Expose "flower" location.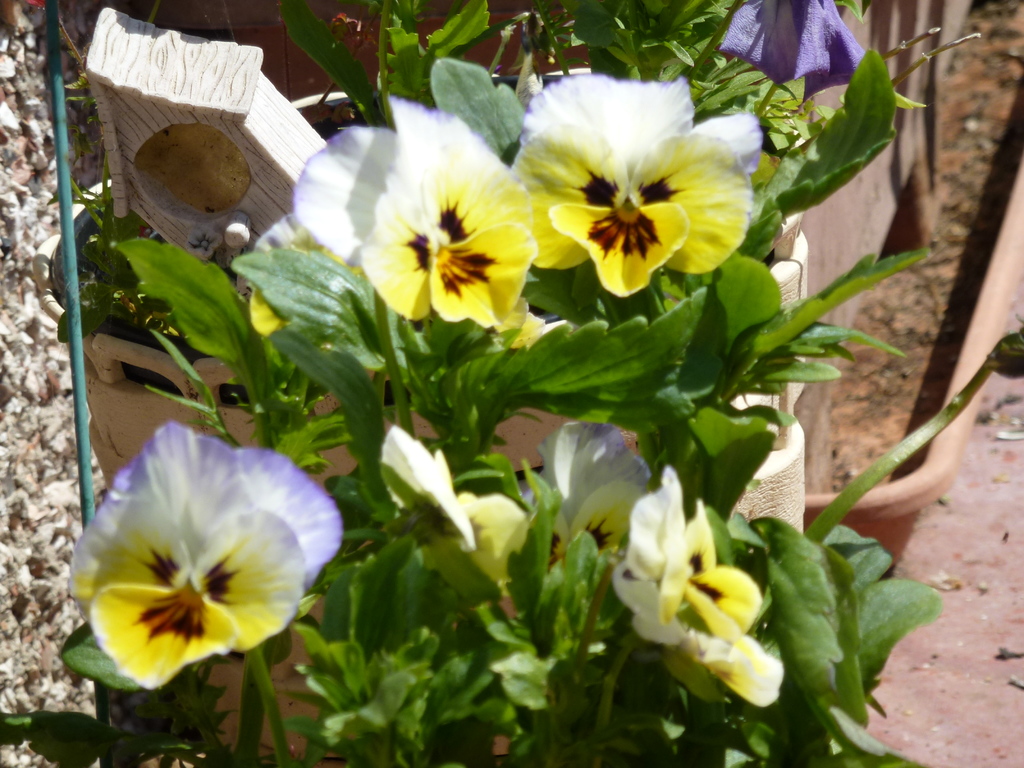
Exposed at <bbox>509, 71, 765, 299</bbox>.
